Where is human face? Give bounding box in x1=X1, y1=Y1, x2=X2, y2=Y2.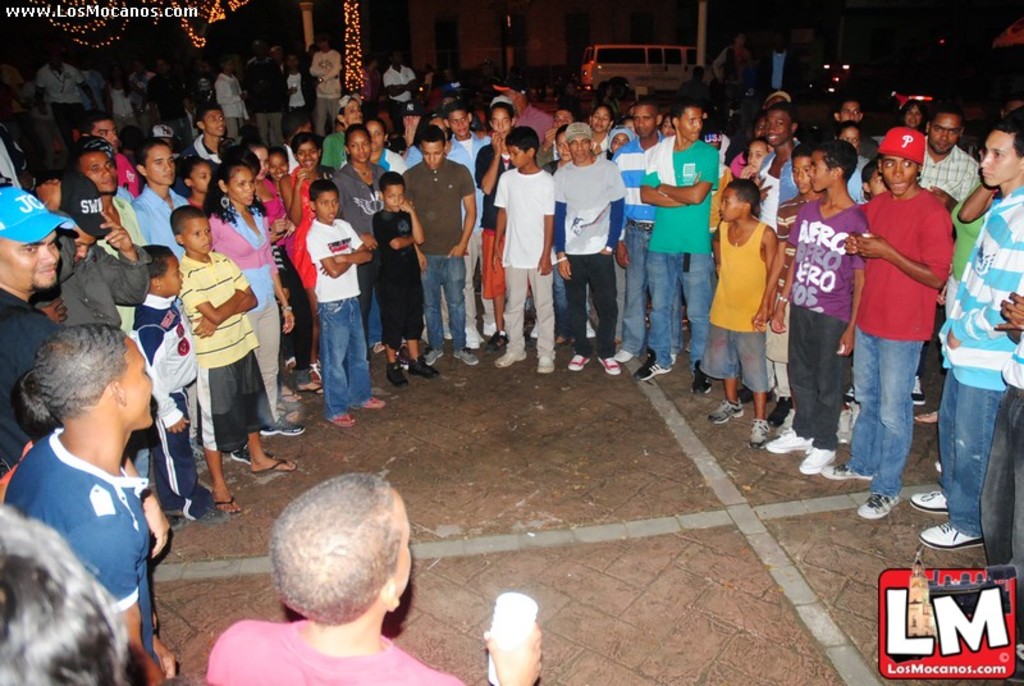
x1=676, y1=102, x2=704, y2=137.
